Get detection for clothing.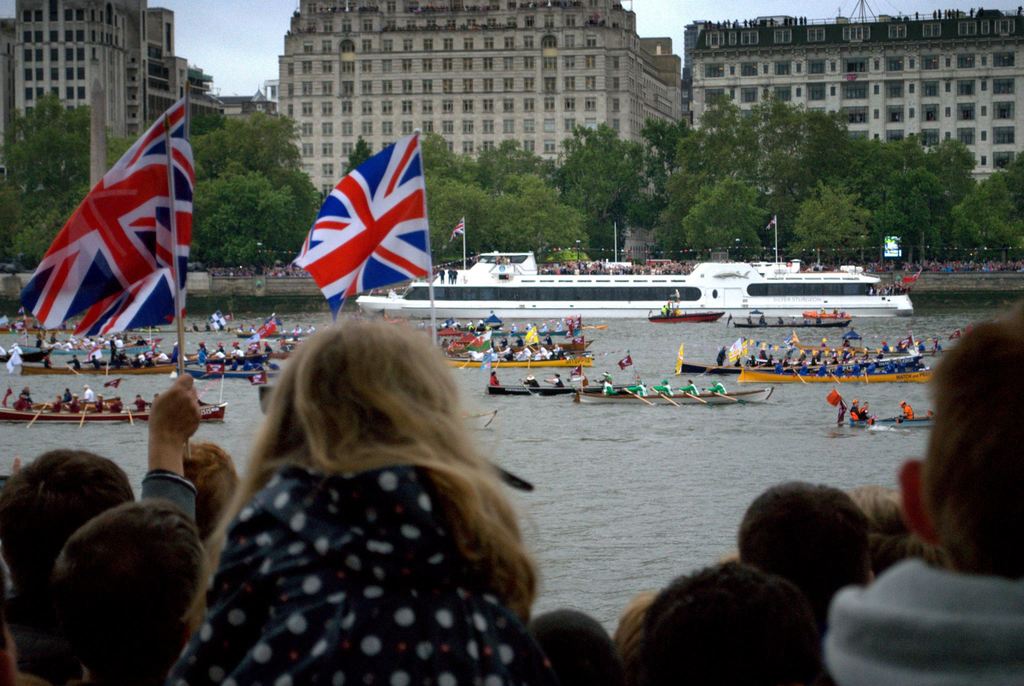
Detection: (left=524, top=379, right=540, bottom=388).
